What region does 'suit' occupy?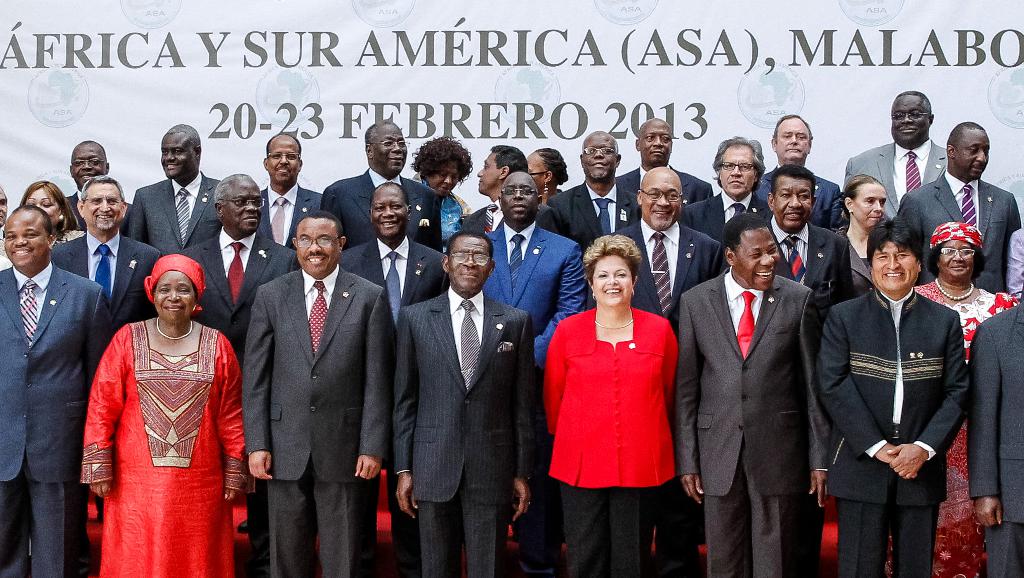
<bbox>757, 215, 857, 577</bbox>.
